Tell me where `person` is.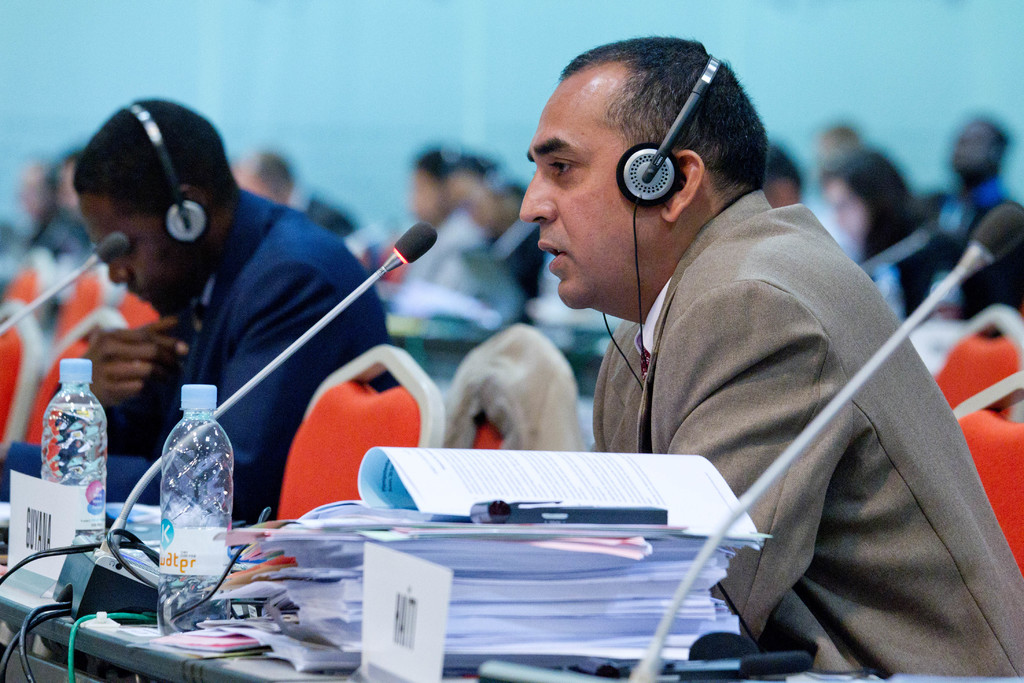
`person` is at bbox=[396, 152, 485, 299].
